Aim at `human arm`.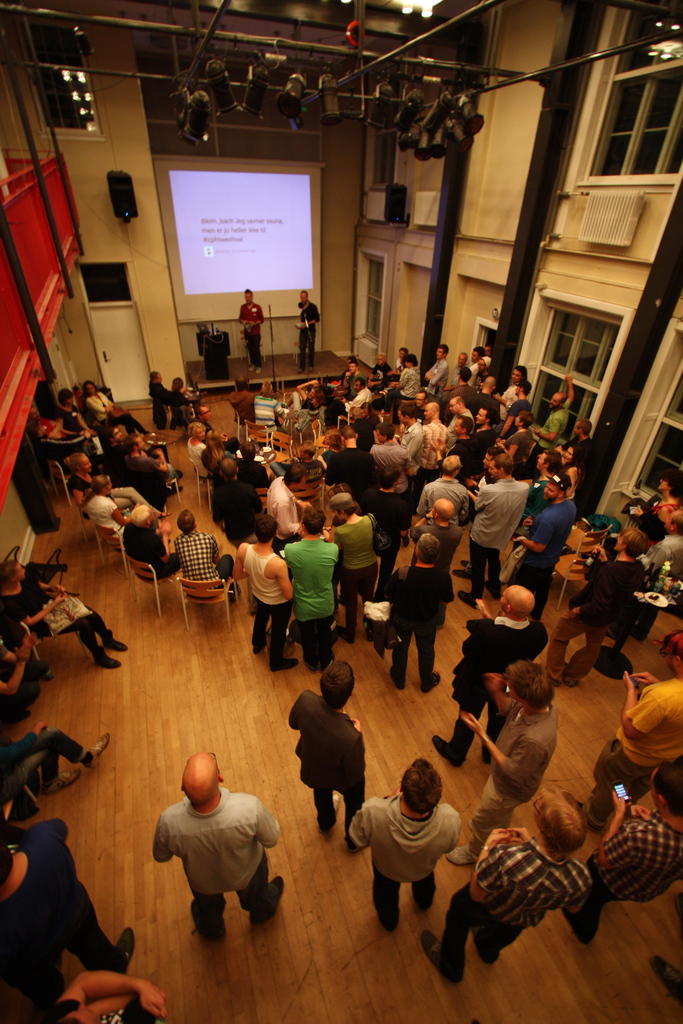
Aimed at crop(477, 597, 491, 620).
